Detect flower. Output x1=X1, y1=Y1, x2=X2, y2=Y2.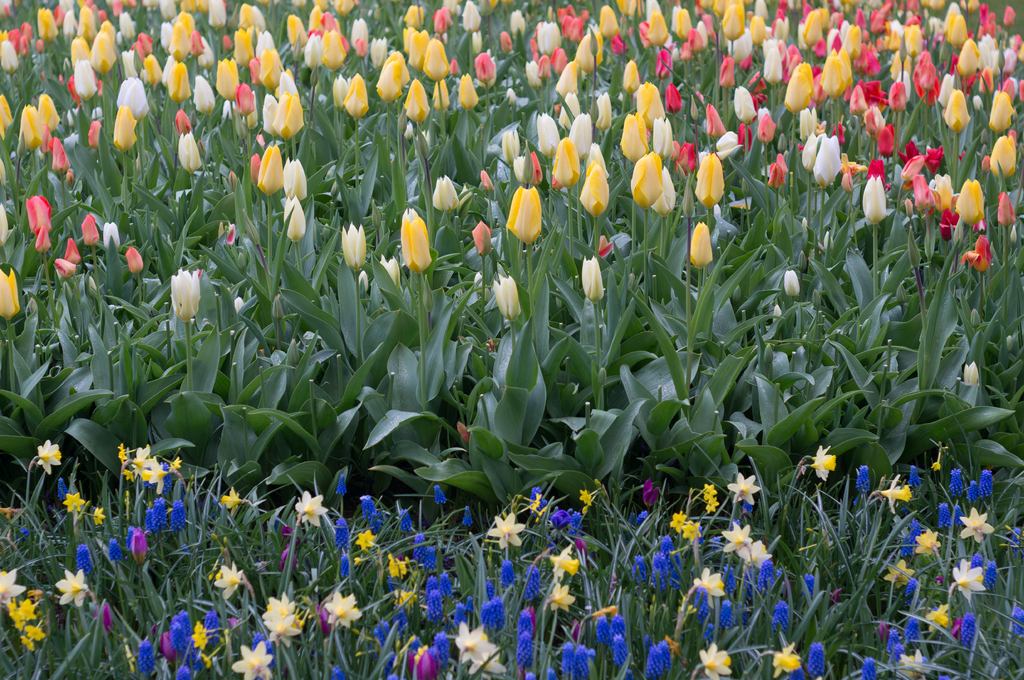
x1=697, y1=644, x2=732, y2=678.
